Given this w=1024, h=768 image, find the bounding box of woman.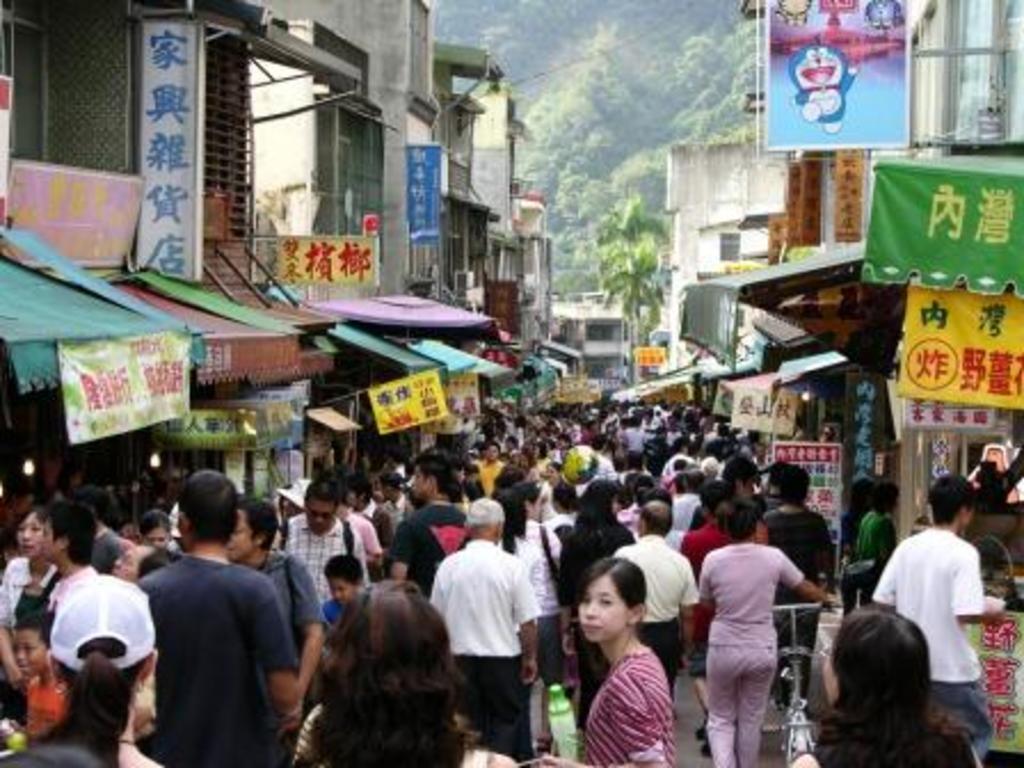
288/576/514/766.
